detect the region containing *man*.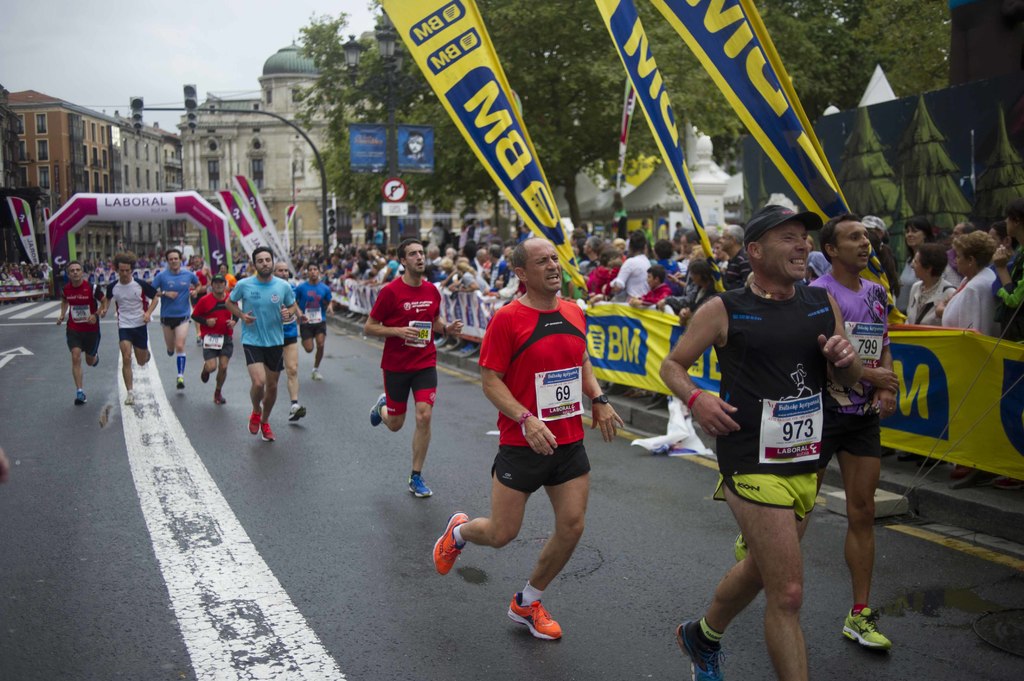
{"left": 432, "top": 238, "right": 621, "bottom": 639}.
